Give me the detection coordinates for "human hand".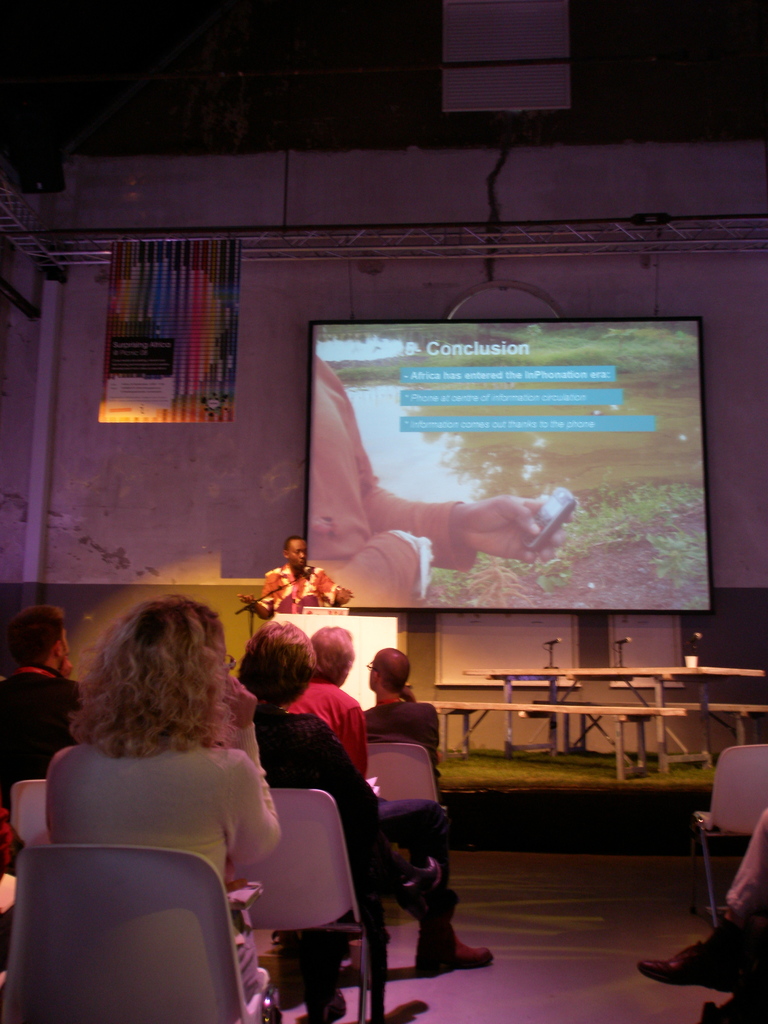
pyautogui.locateOnScreen(60, 654, 74, 678).
